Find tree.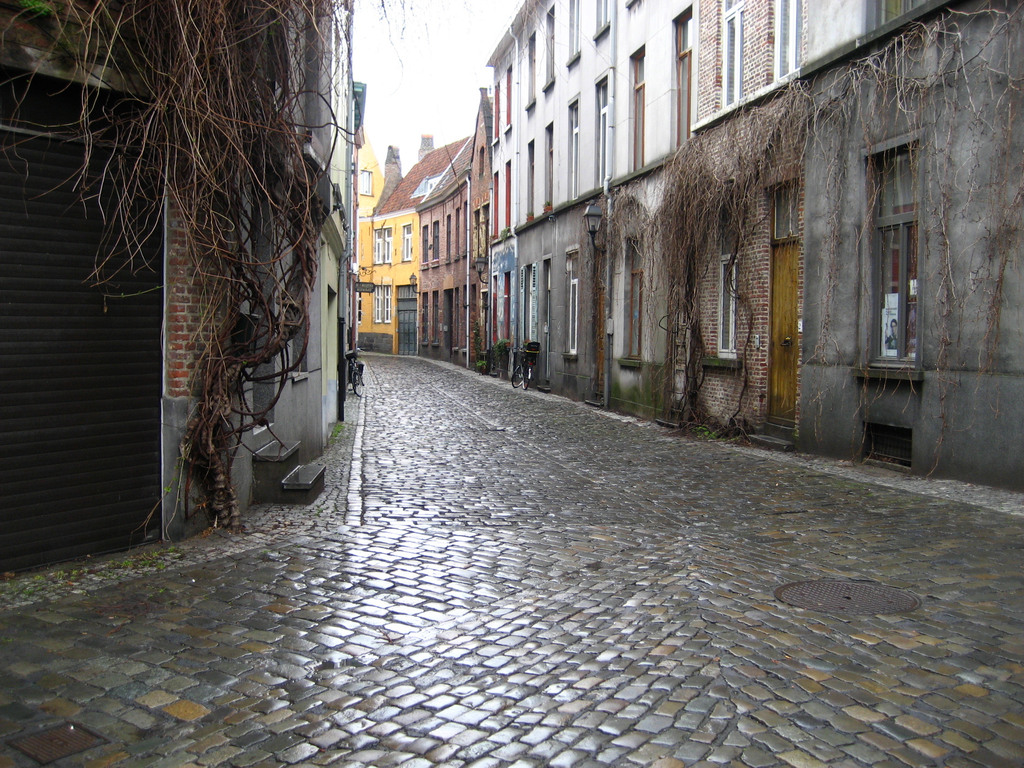
0 0 400 541.
